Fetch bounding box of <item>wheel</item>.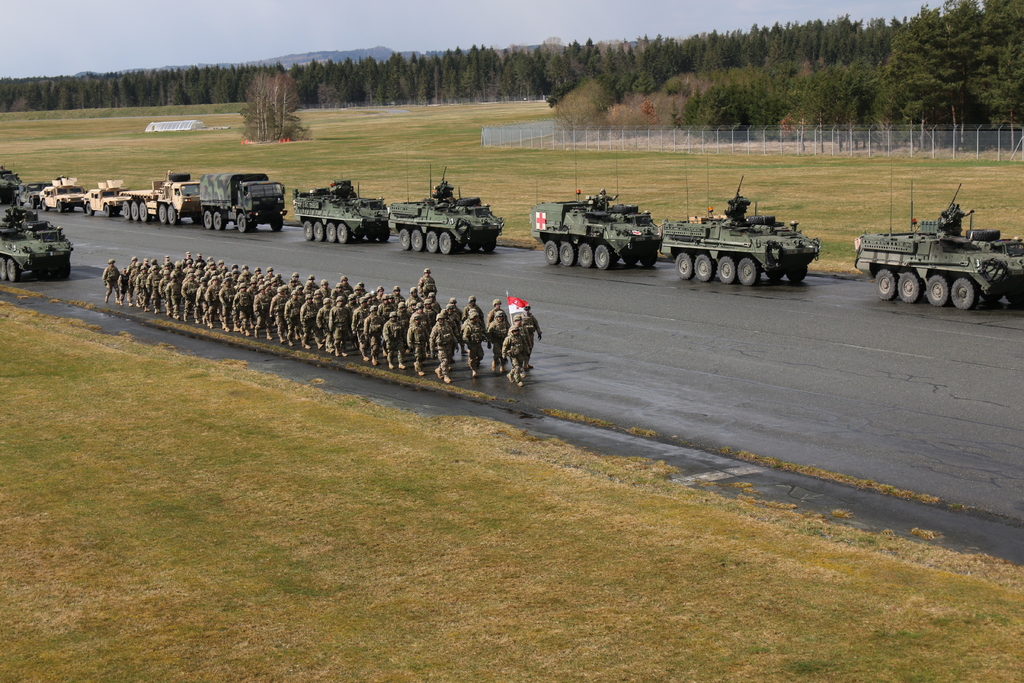
Bbox: rect(401, 227, 410, 249).
